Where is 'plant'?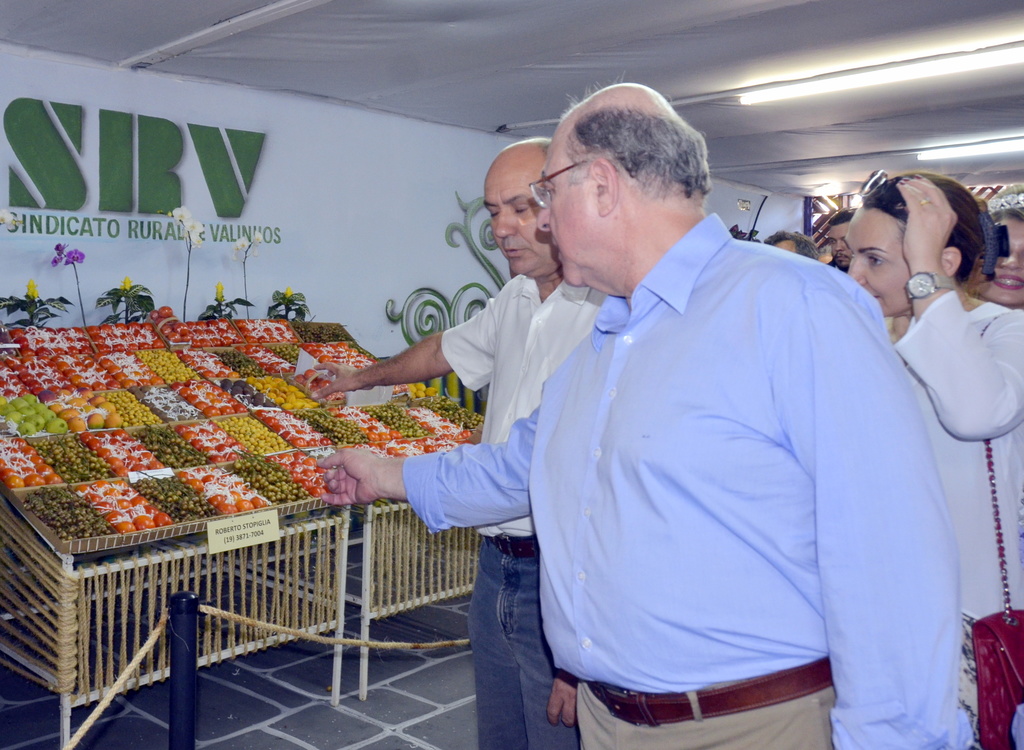
locate(198, 287, 257, 323).
